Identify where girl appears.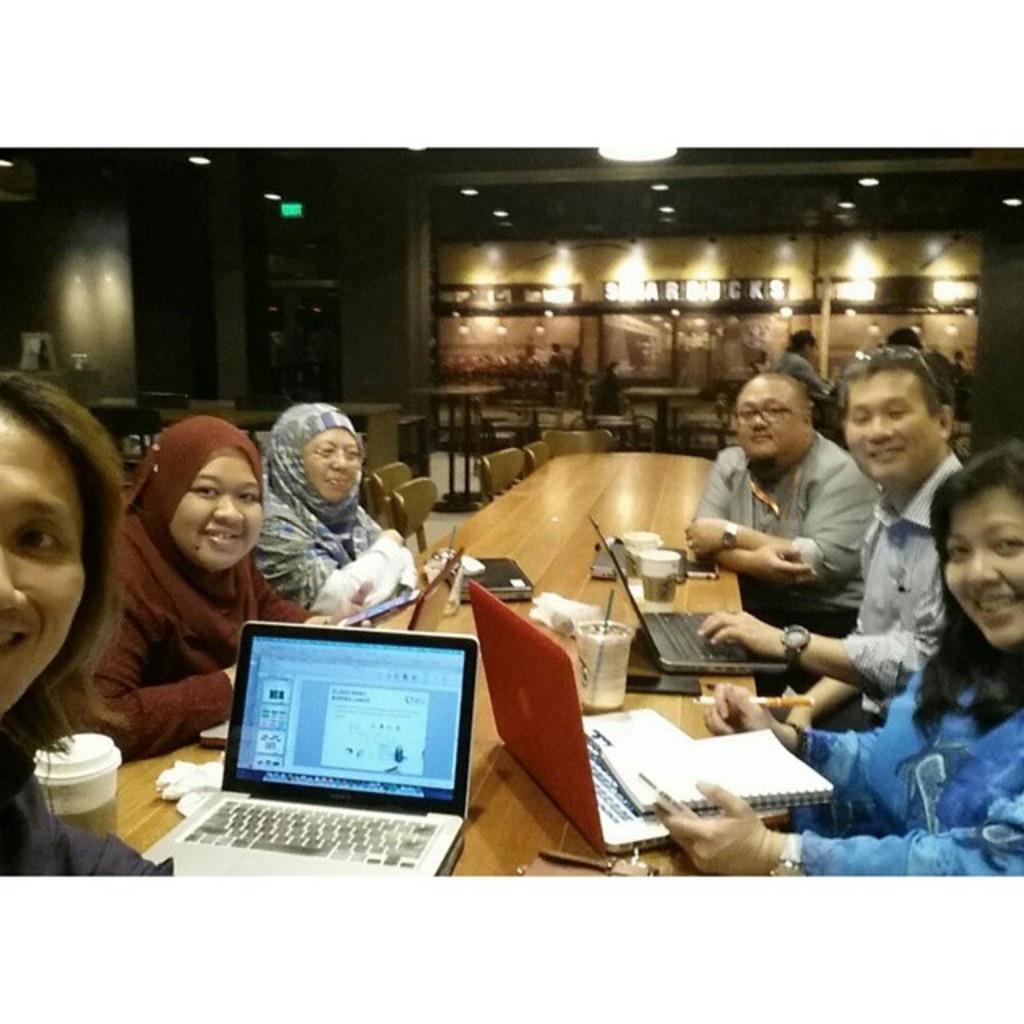
Appears at 82,406,294,747.
